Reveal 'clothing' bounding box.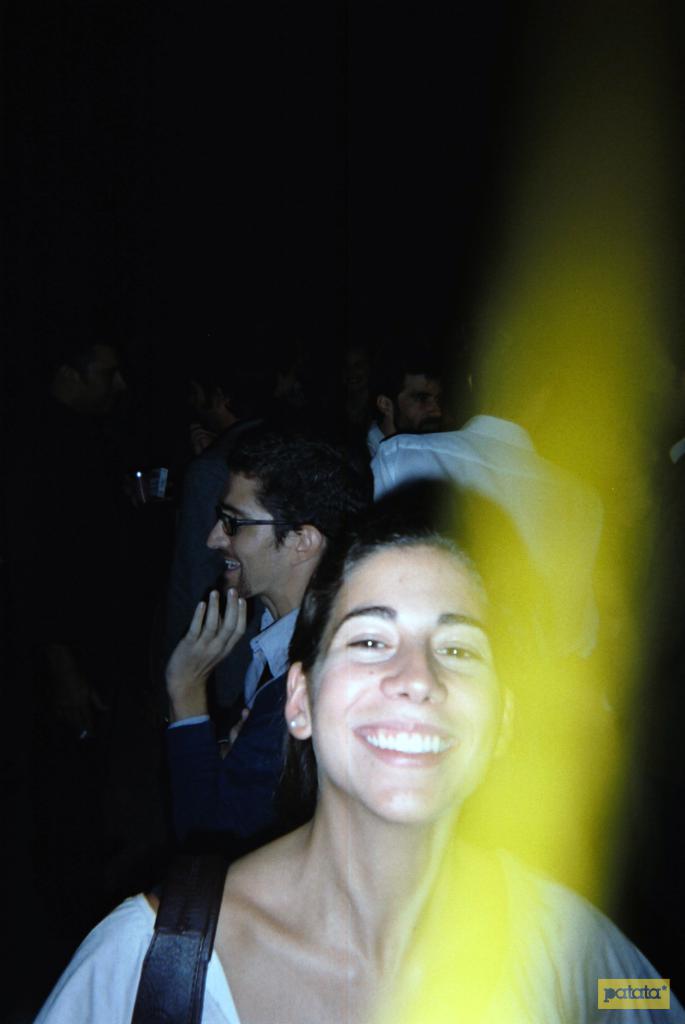
Revealed: (647,439,684,703).
